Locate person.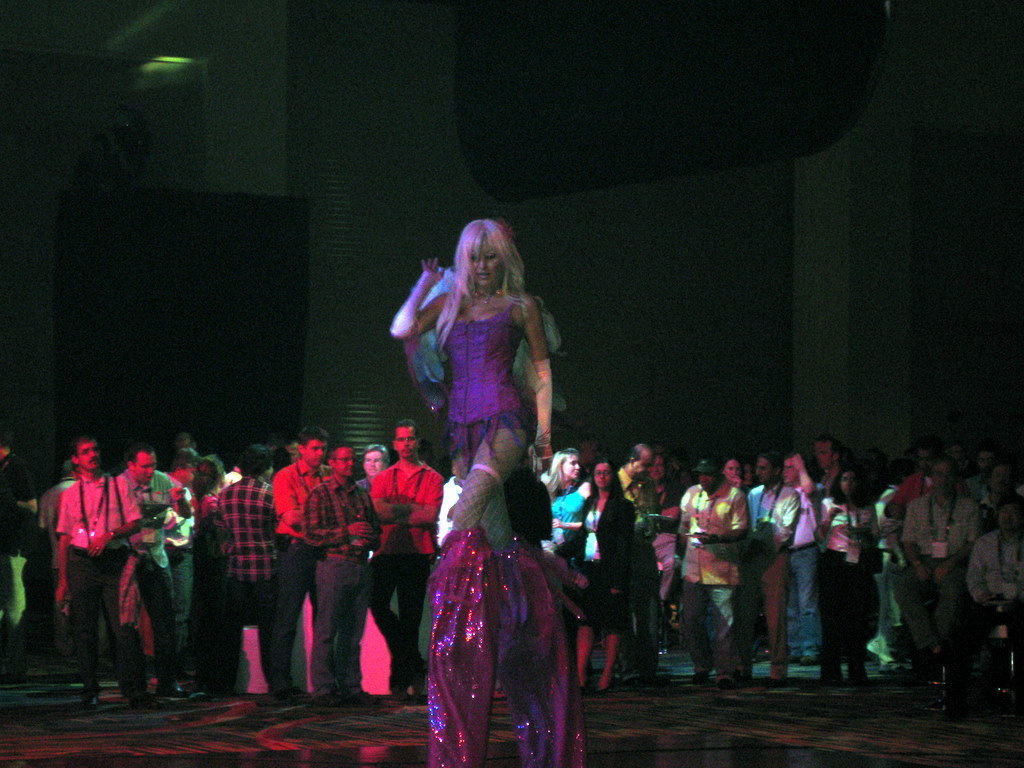
Bounding box: box(877, 460, 916, 676).
